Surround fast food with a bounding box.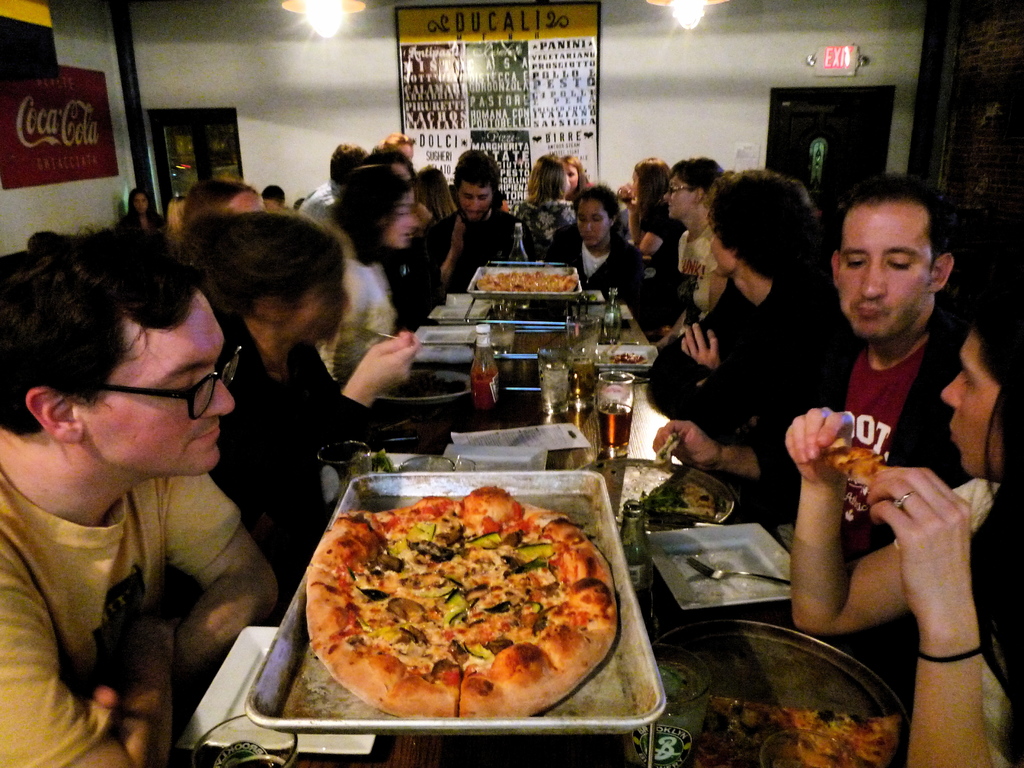
crop(307, 482, 621, 720).
